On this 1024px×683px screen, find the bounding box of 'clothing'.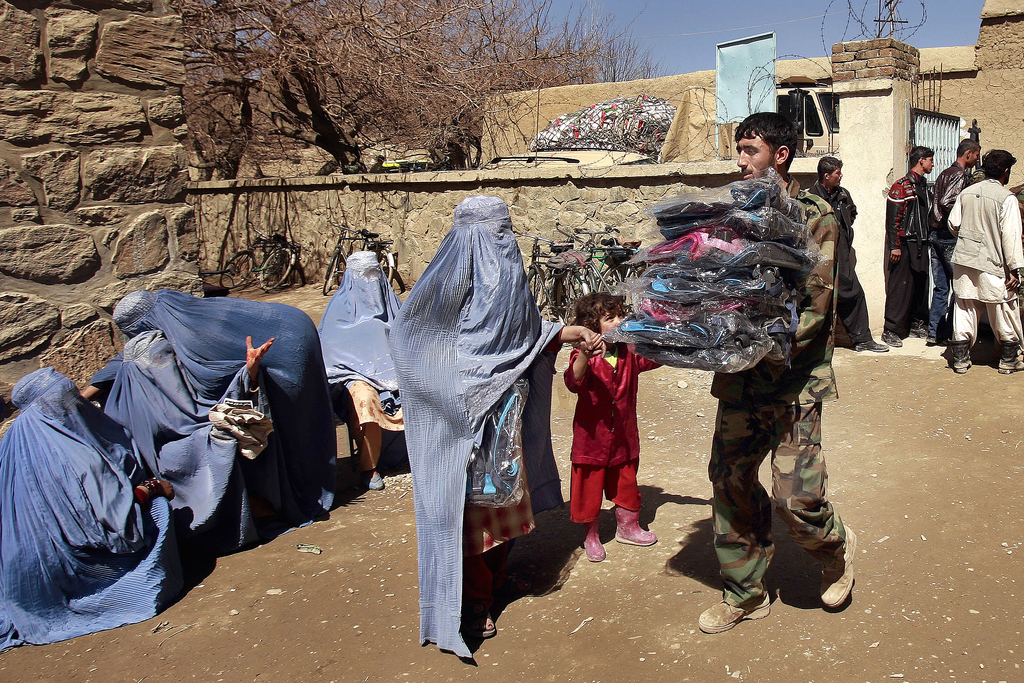
Bounding box: 938 155 970 226.
